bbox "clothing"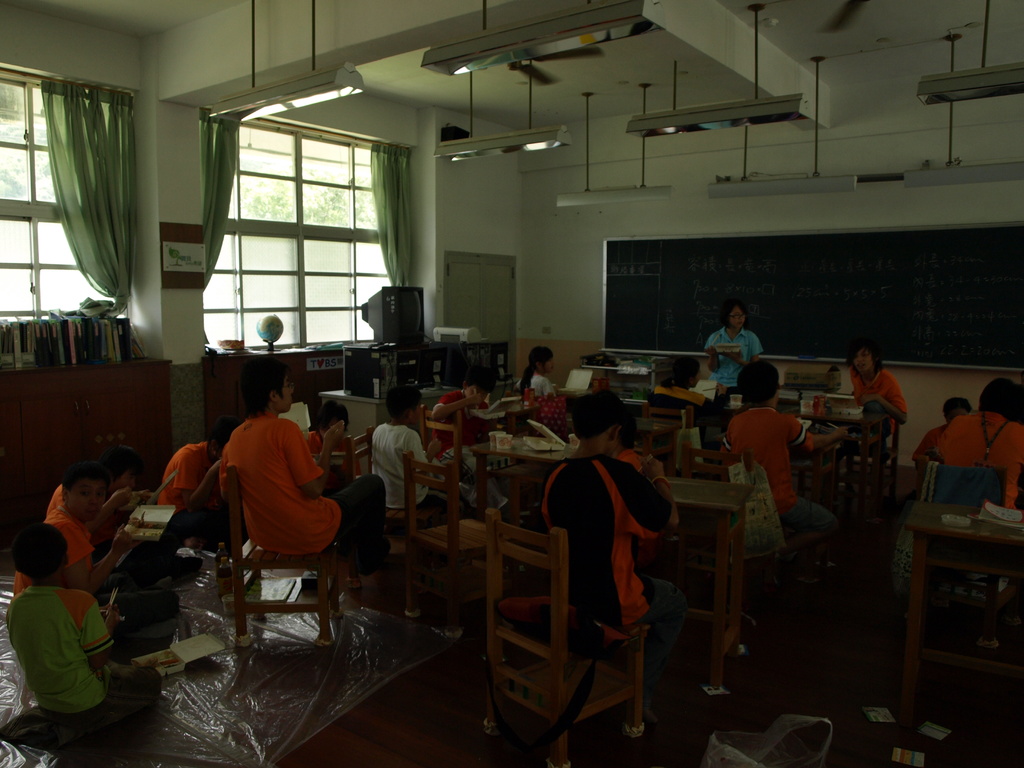
BBox(49, 480, 164, 572)
